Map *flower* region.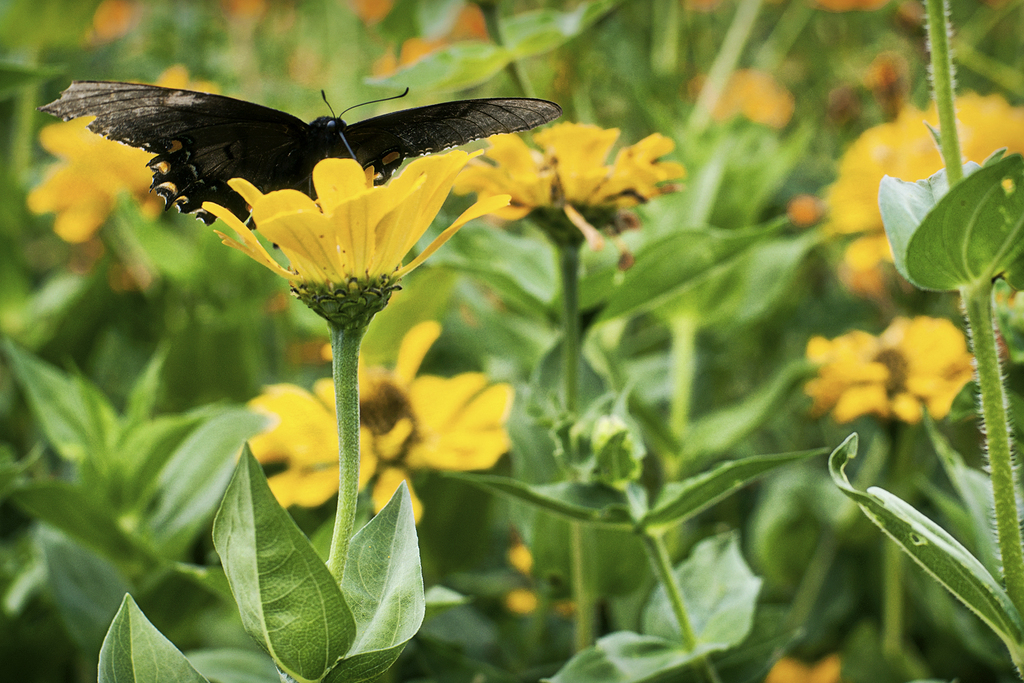
Mapped to region(831, 231, 923, 304).
